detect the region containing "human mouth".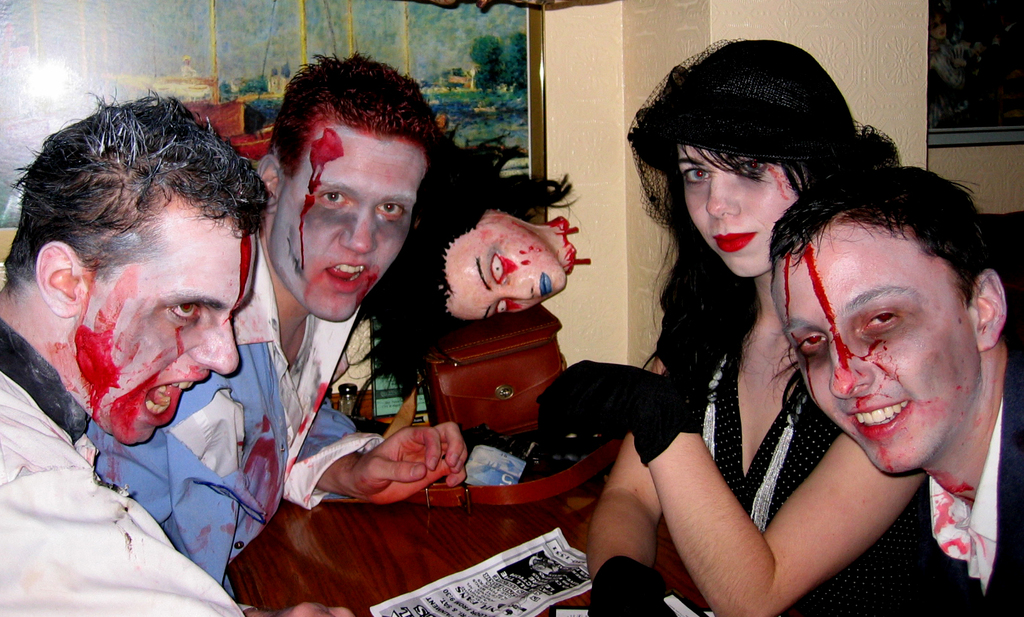
l=849, t=392, r=906, b=437.
